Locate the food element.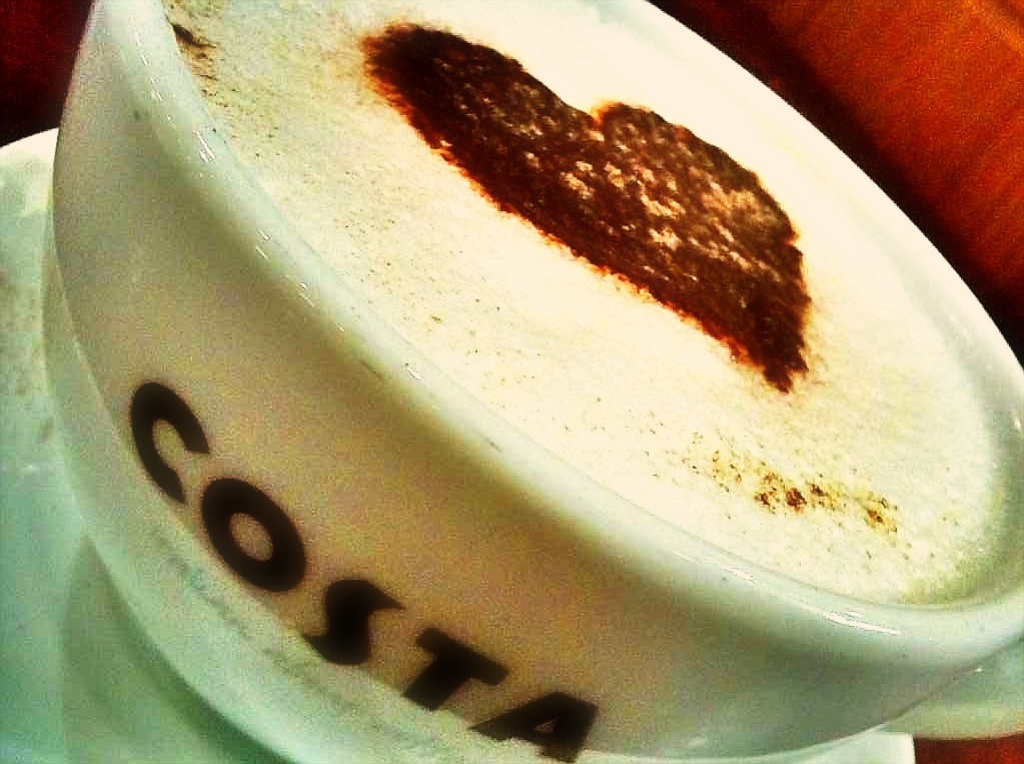
Element bbox: box(350, 26, 801, 391).
